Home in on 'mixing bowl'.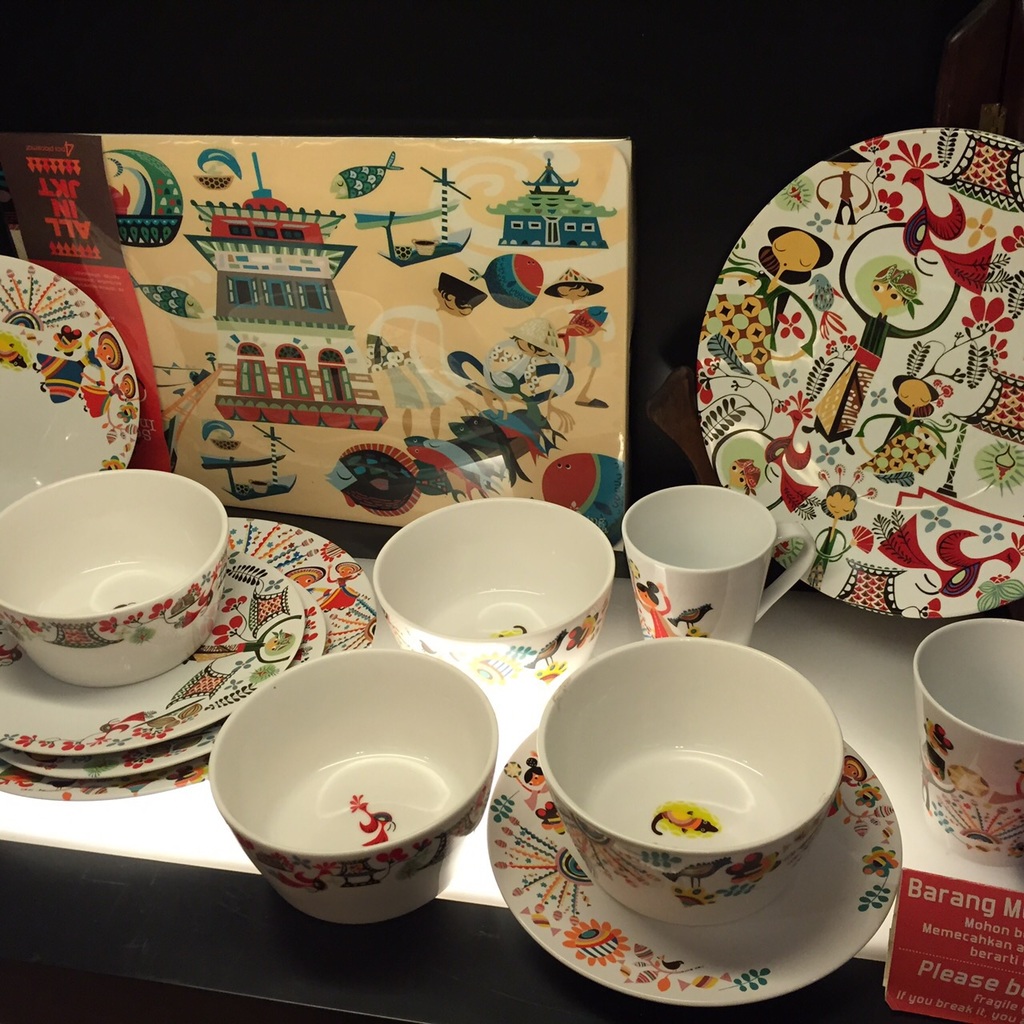
Homed in at <region>374, 494, 614, 728</region>.
